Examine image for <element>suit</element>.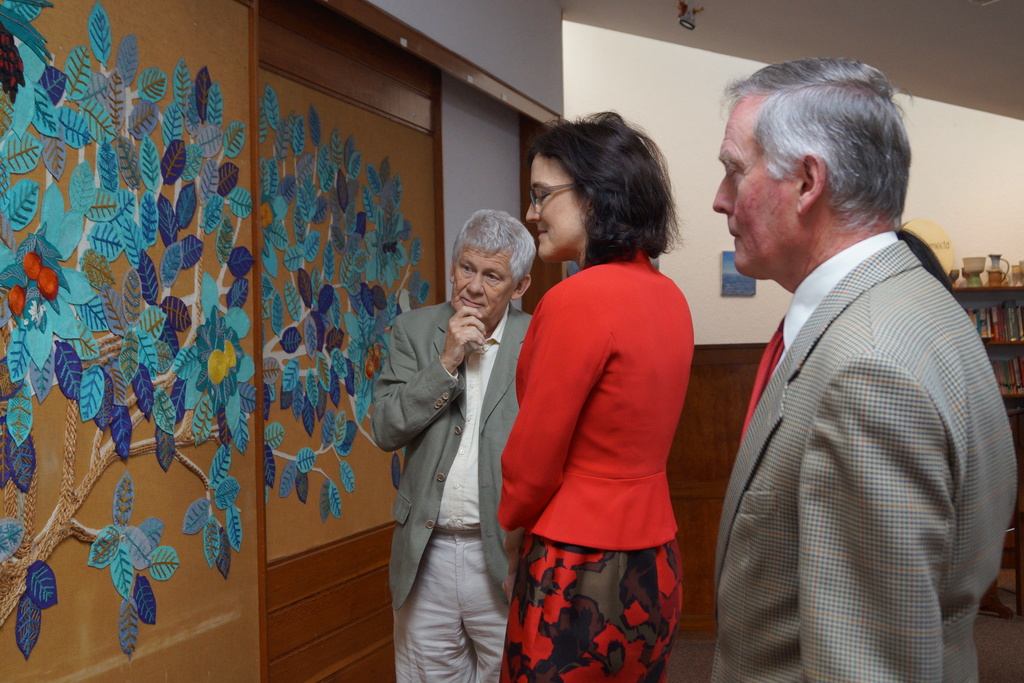
Examination result: 699 133 1006 673.
